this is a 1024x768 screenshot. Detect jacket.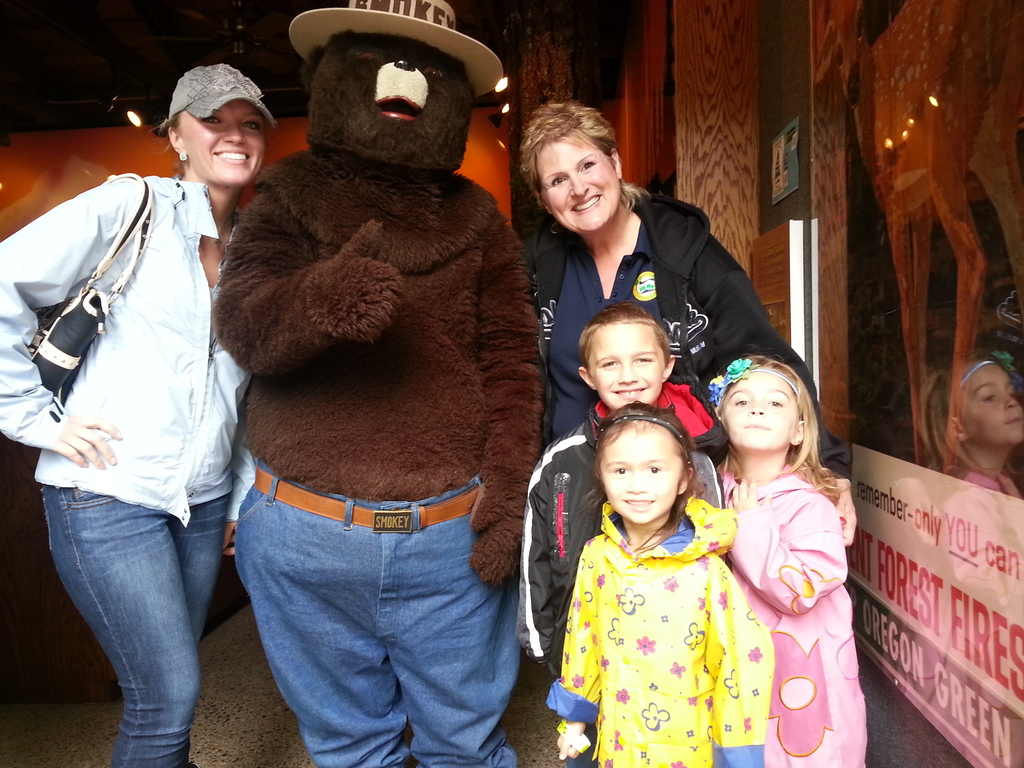
[x1=1, y1=123, x2=271, y2=572].
